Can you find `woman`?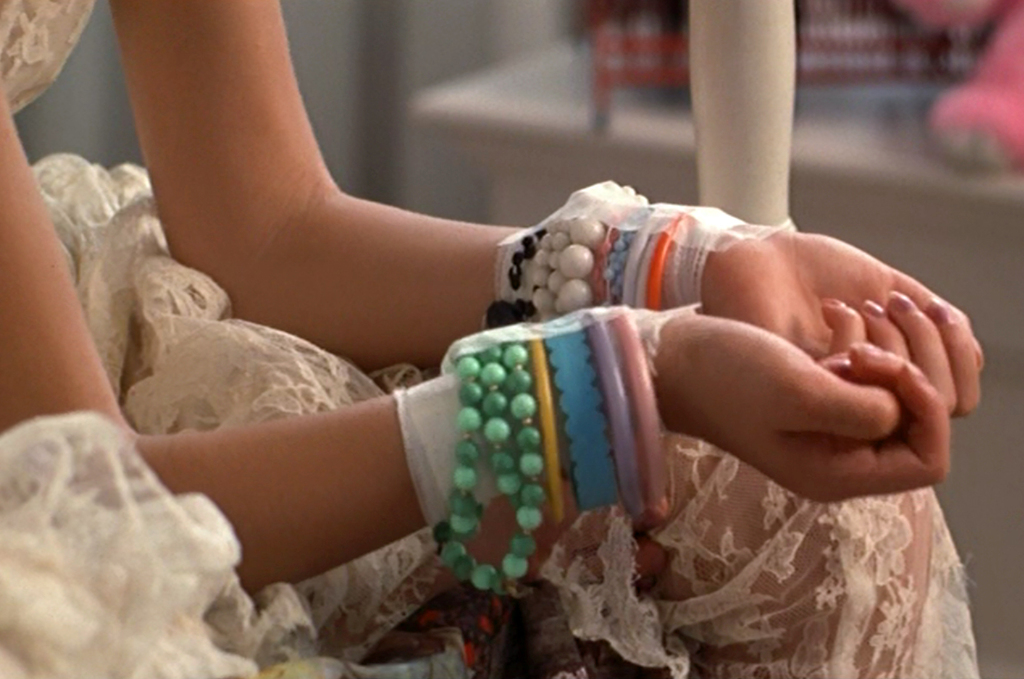
Yes, bounding box: locate(0, 0, 981, 673).
